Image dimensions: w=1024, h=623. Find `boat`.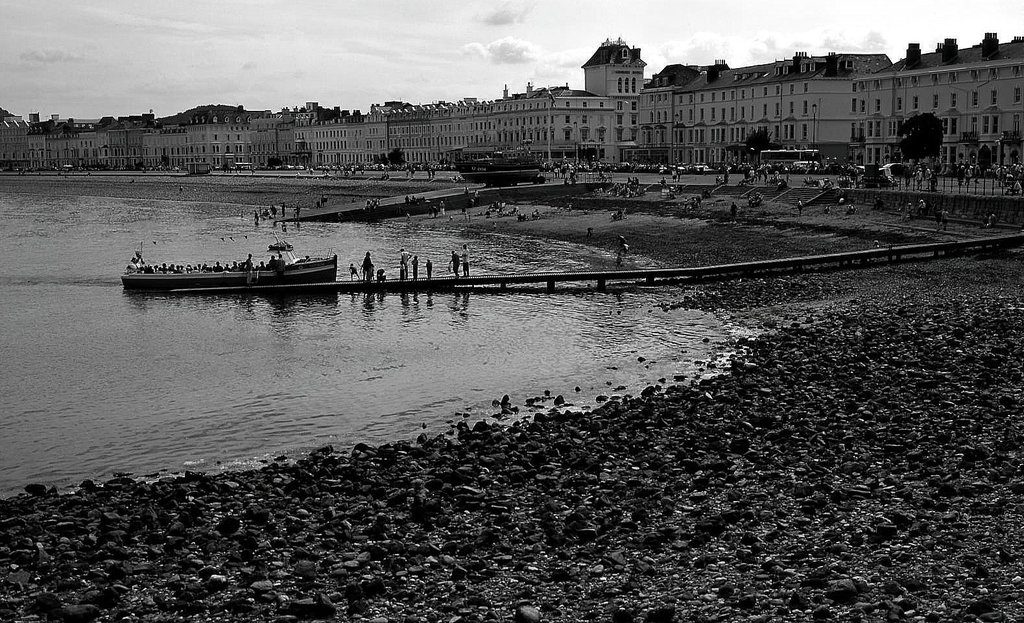
[106,224,375,295].
